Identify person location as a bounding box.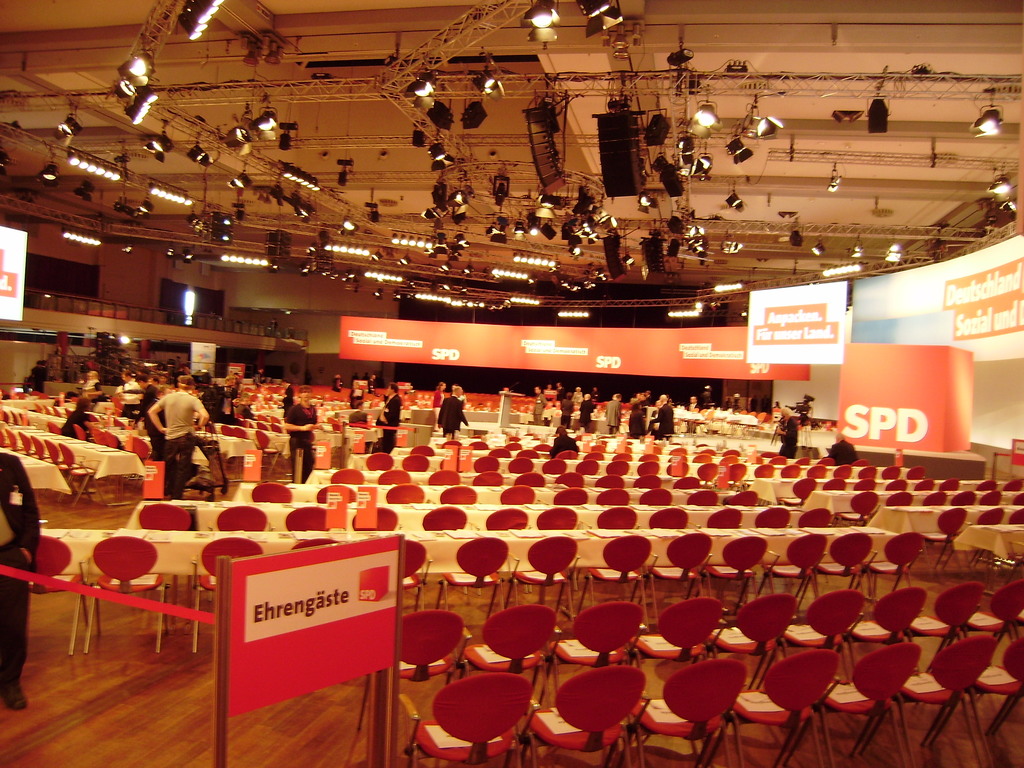
<box>283,385,324,481</box>.
